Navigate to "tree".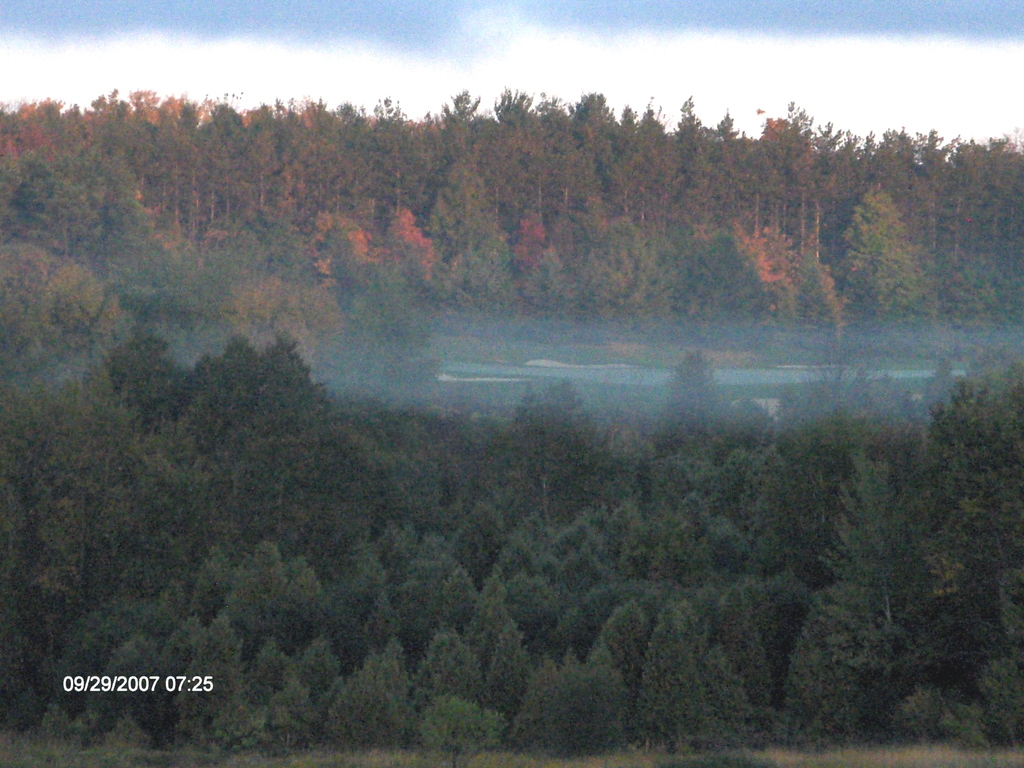
Navigation target: x1=555 y1=579 x2=637 y2=653.
